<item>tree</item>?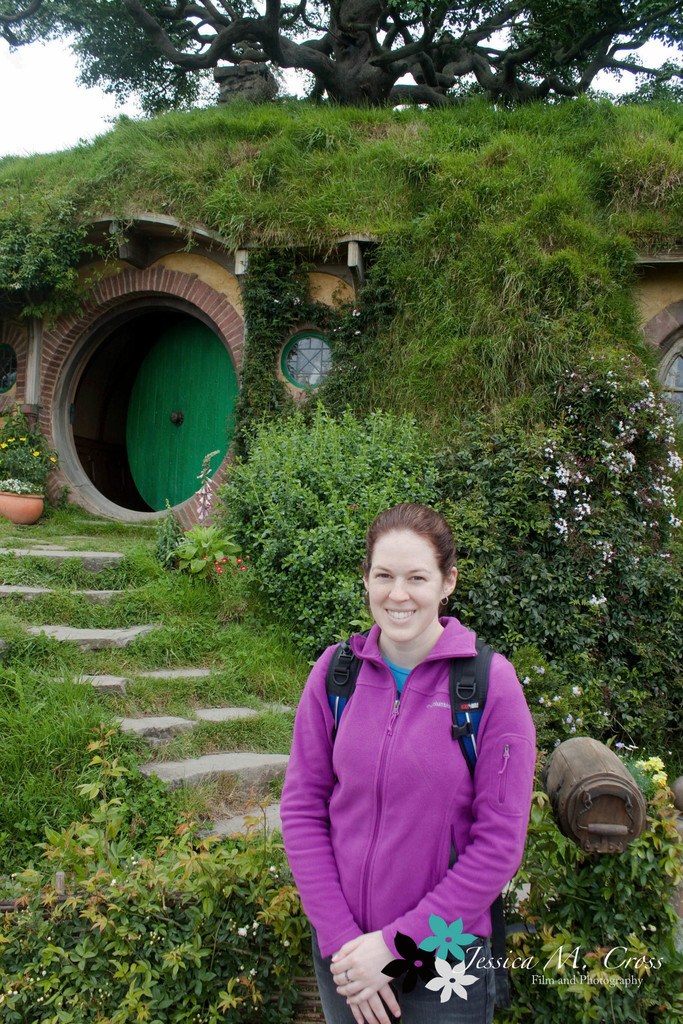
select_region(200, 372, 559, 710)
